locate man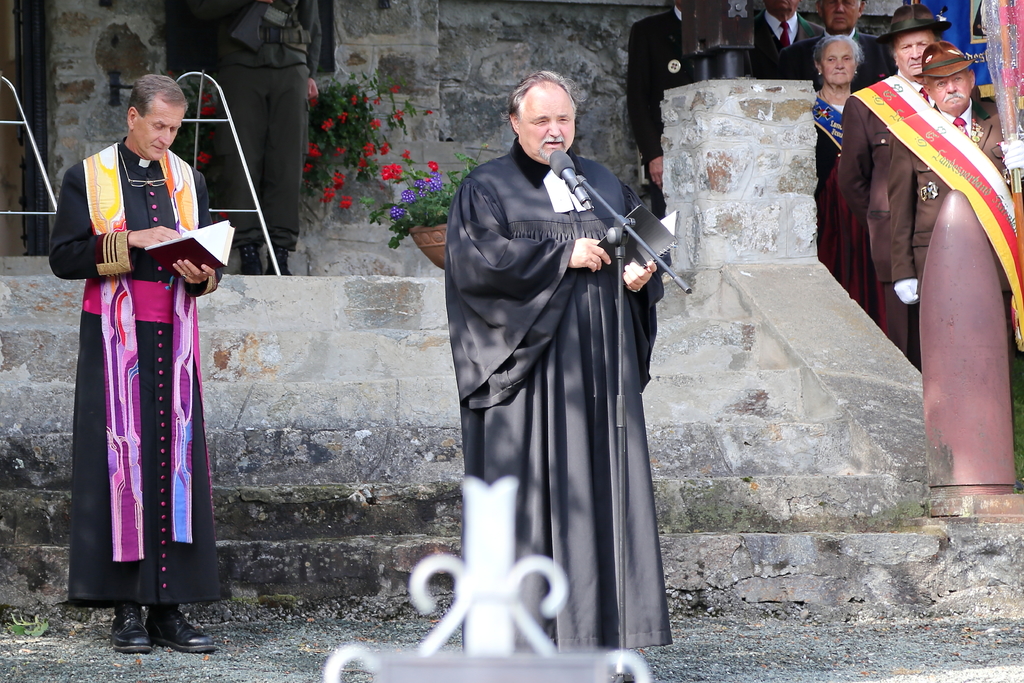
box=[893, 37, 1023, 369]
